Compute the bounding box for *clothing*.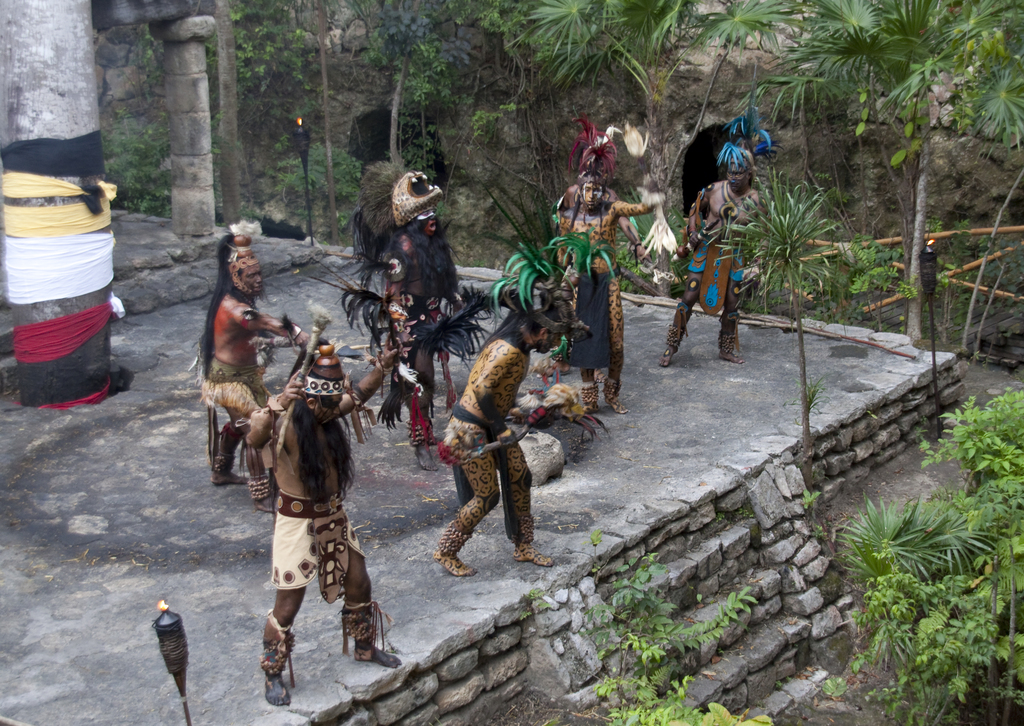
l=269, t=488, r=367, b=592.
